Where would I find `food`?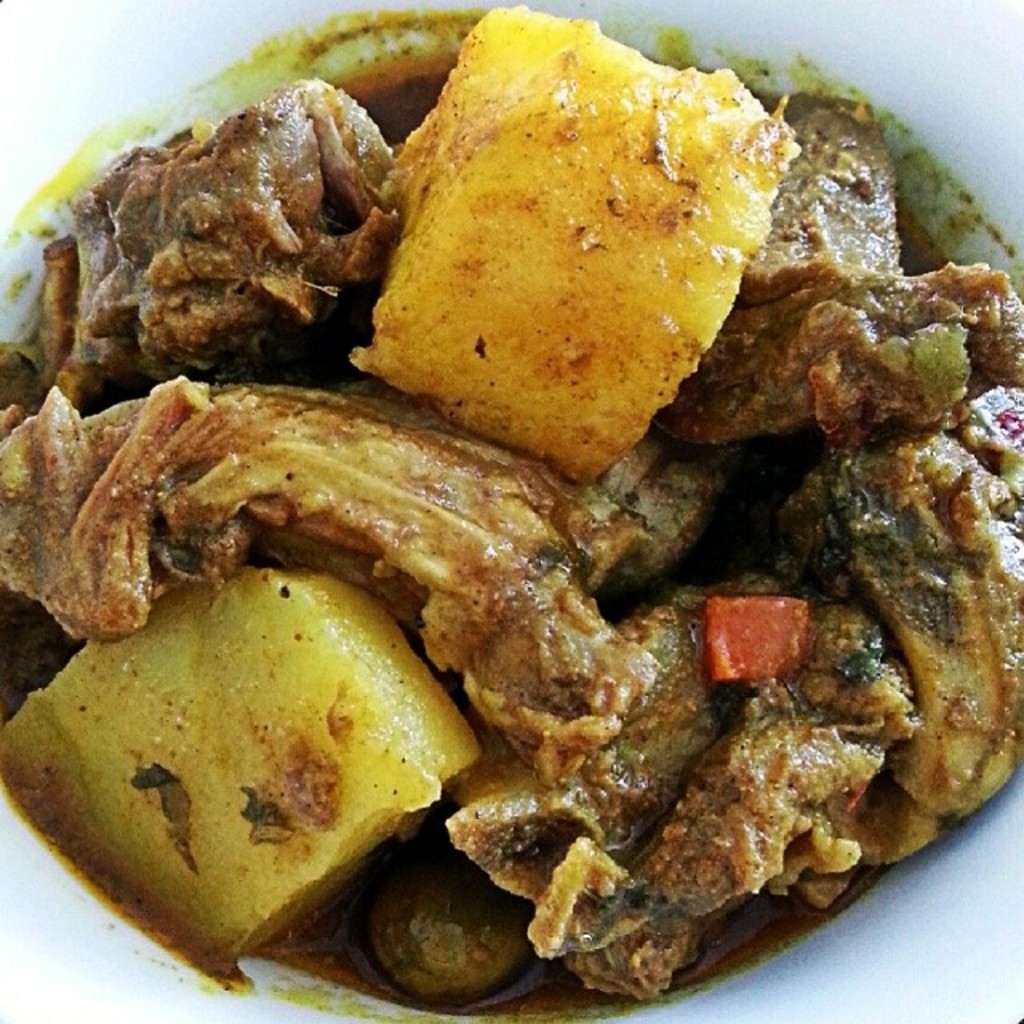
At (left=362, top=14, right=837, bottom=469).
